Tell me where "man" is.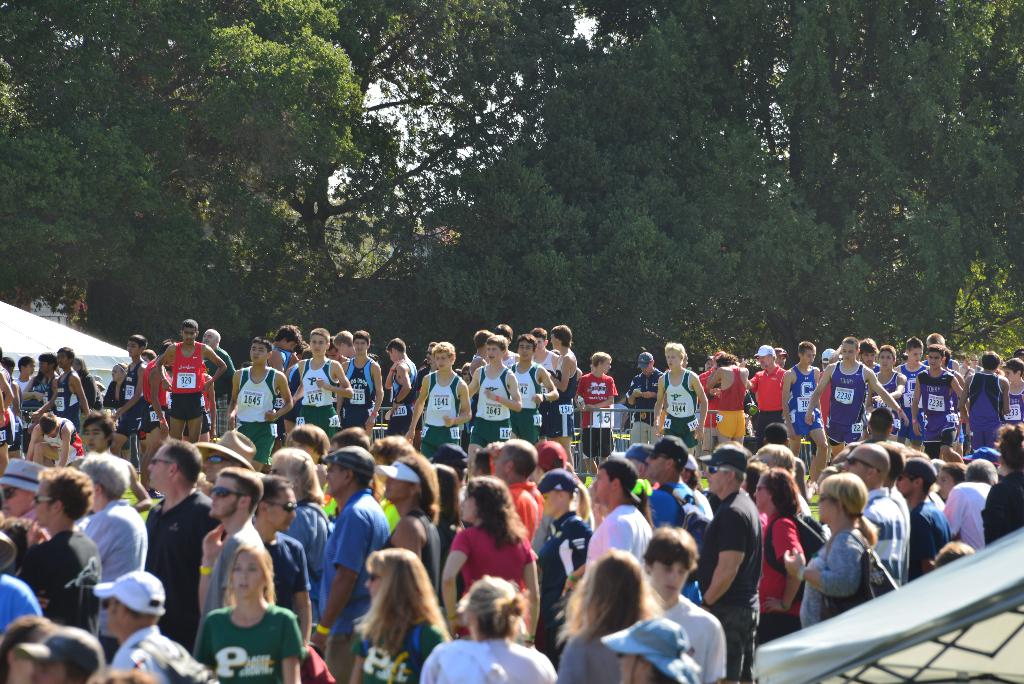
"man" is at BBox(820, 448, 925, 586).
